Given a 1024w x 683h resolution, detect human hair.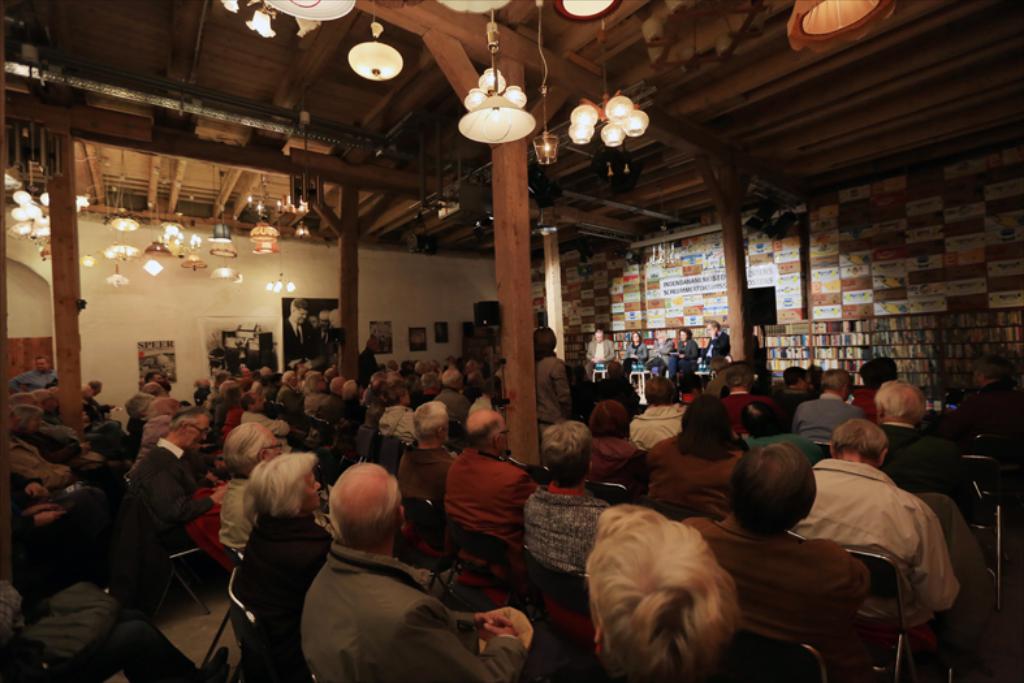
bbox=[291, 298, 306, 314].
